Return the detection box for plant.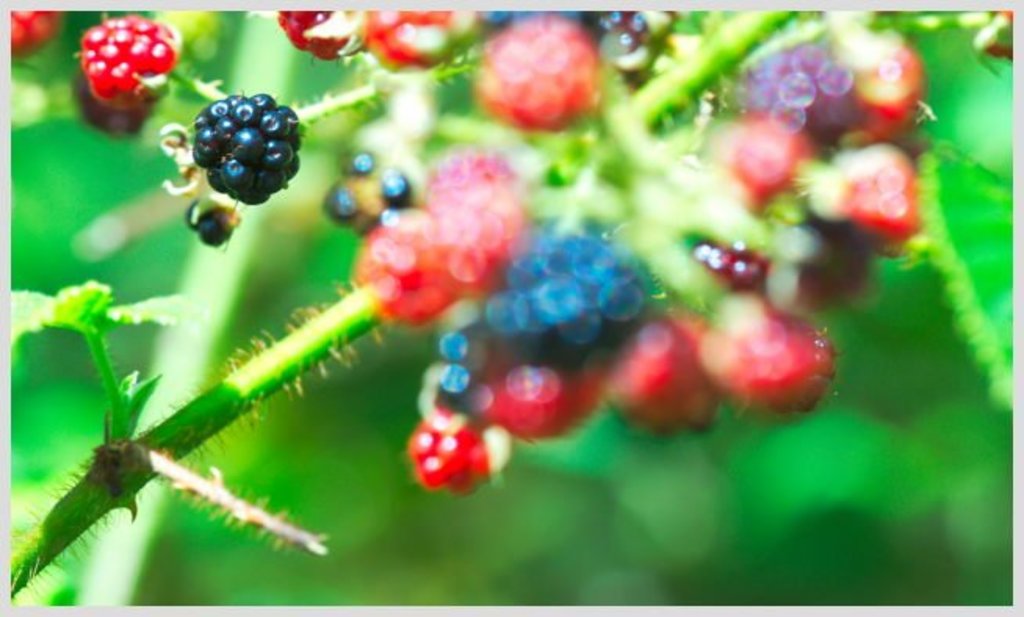
(left=13, top=2, right=1015, bottom=604).
